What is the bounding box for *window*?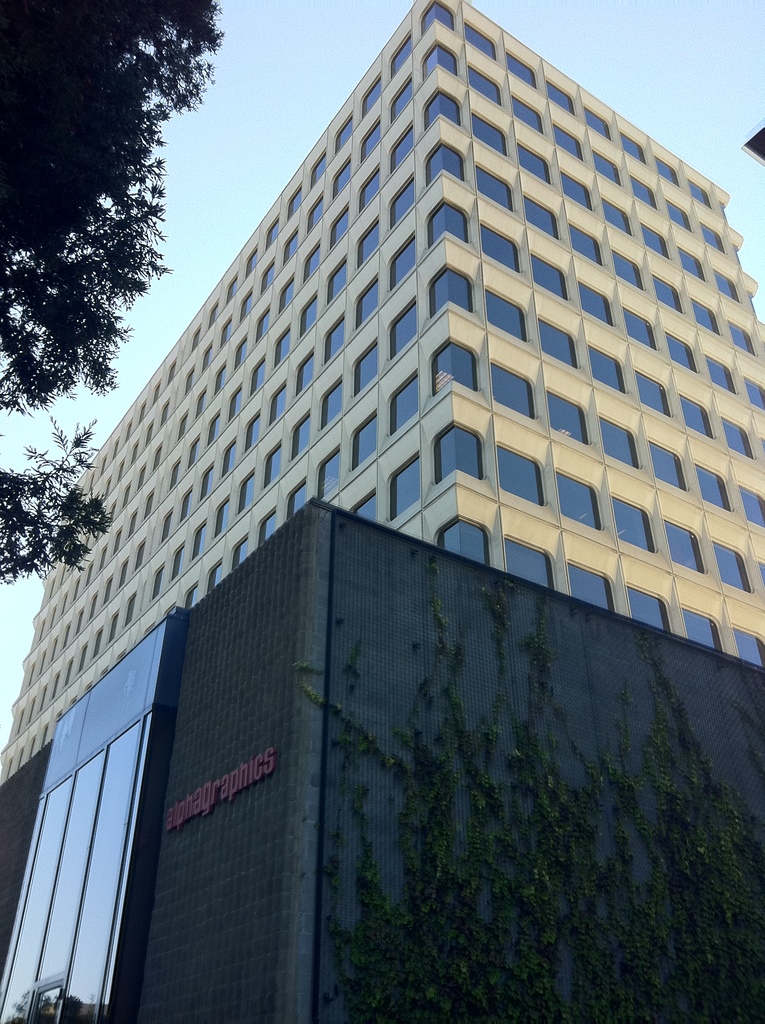
621/133/647/163.
